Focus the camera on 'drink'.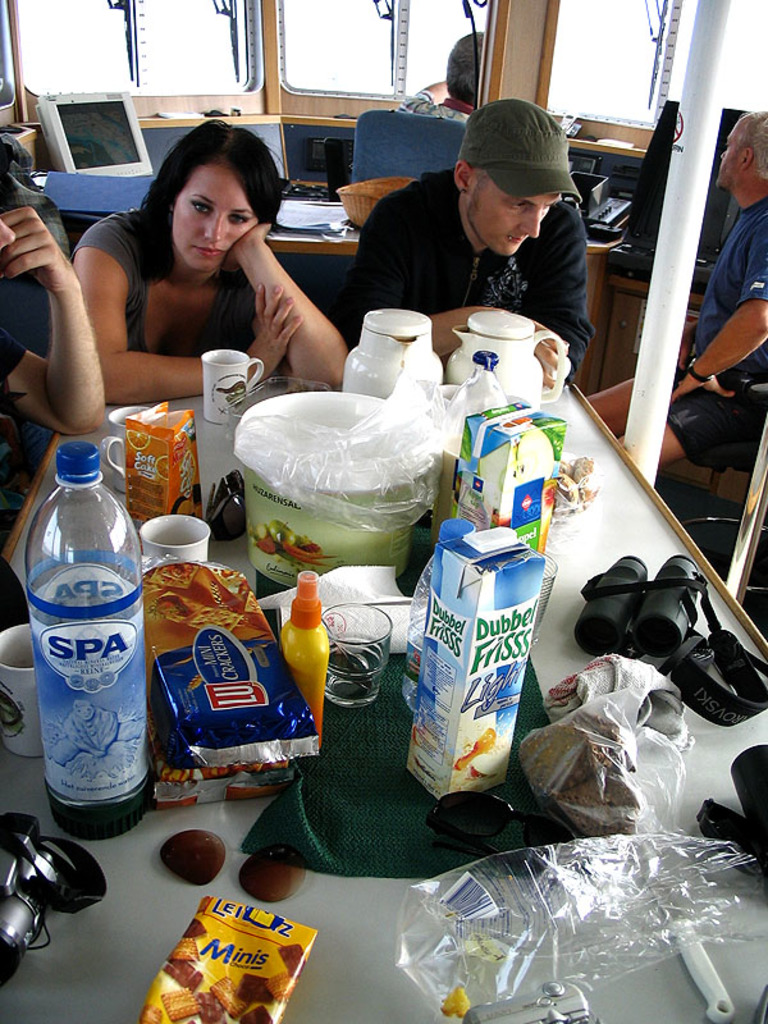
Focus region: {"x1": 23, "y1": 419, "x2": 145, "y2": 837}.
